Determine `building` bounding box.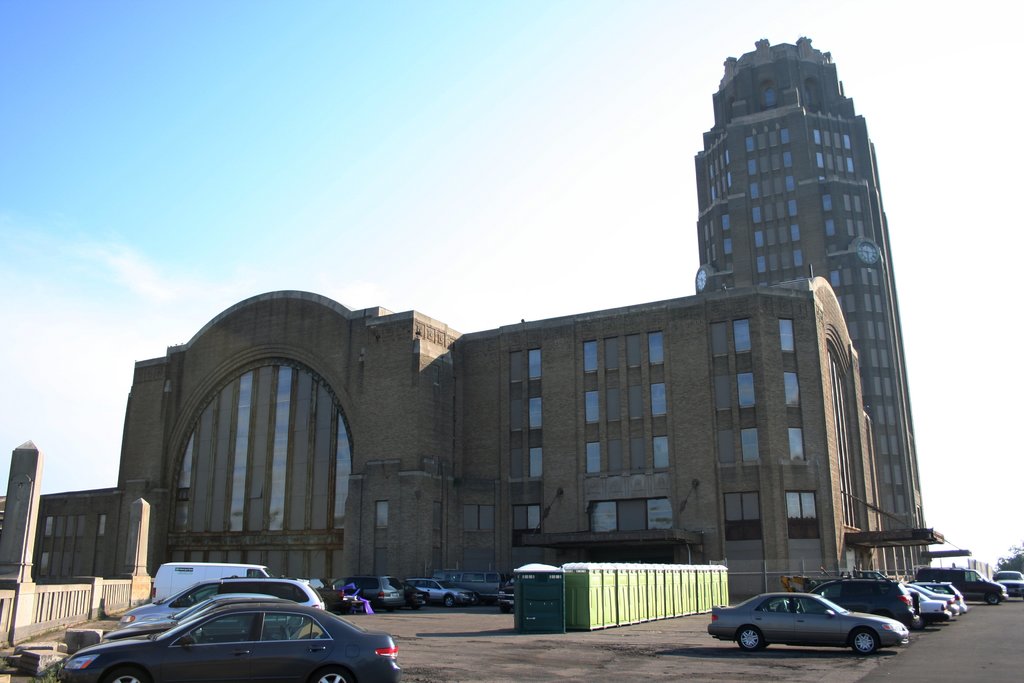
Determined: [0, 40, 935, 608].
